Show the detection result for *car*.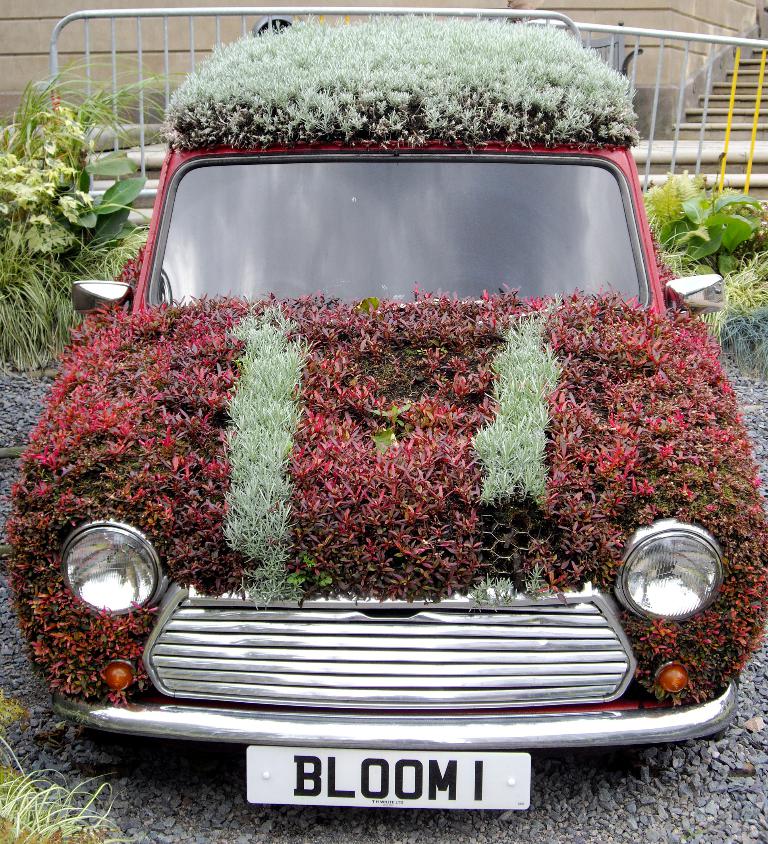
<region>4, 14, 767, 811</region>.
